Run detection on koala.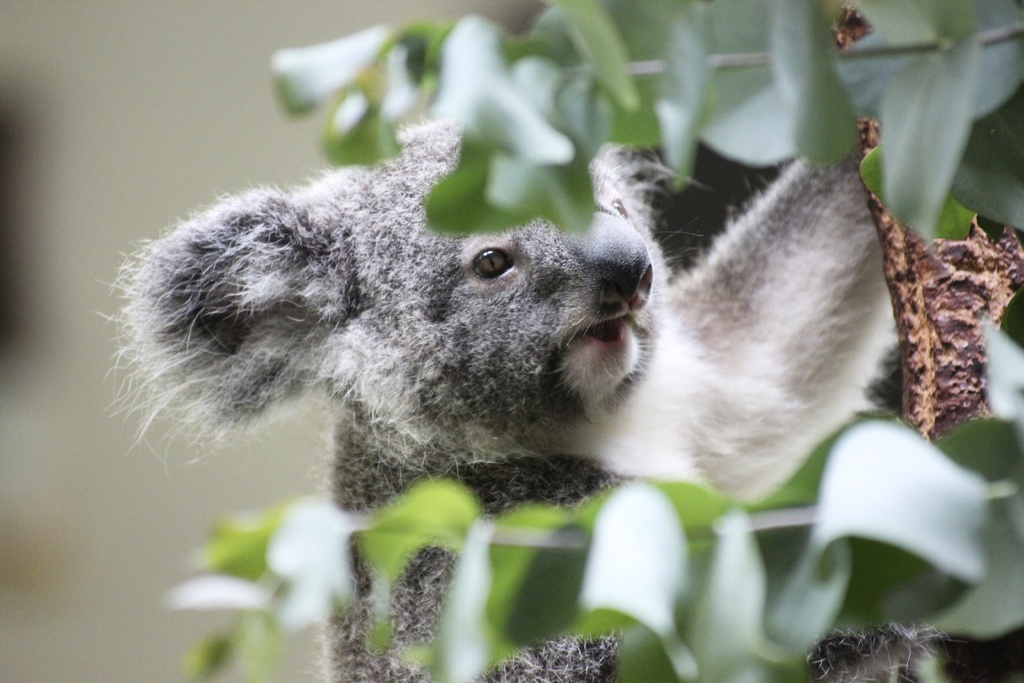
Result: [left=100, top=118, right=959, bottom=682].
